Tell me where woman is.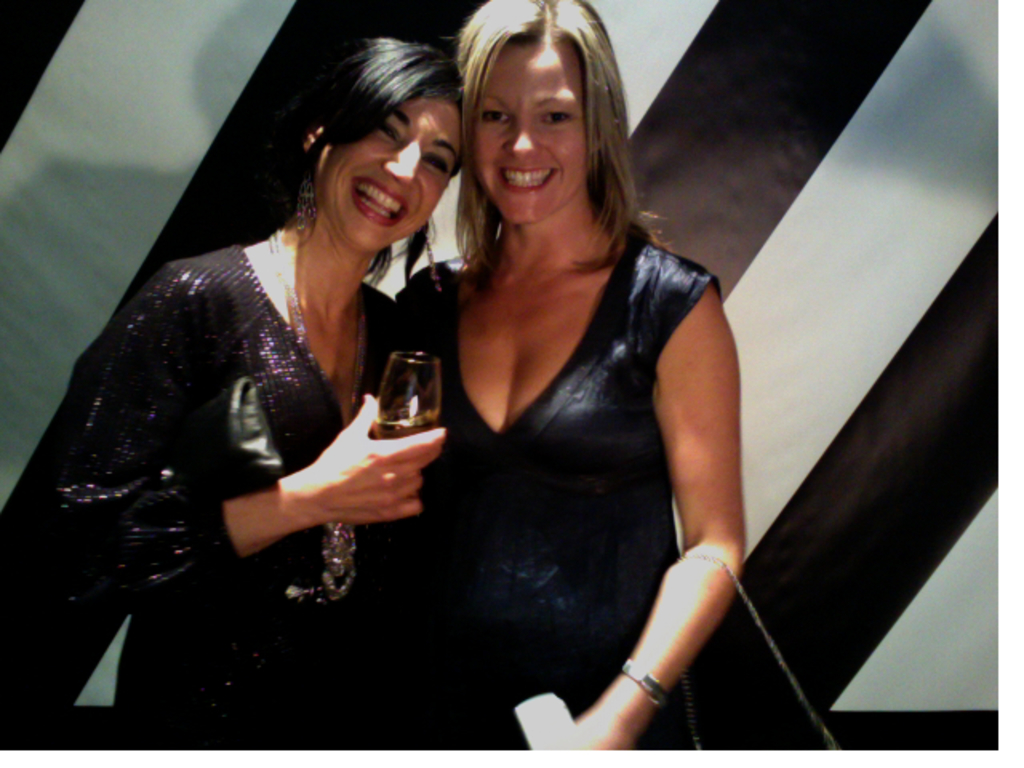
woman is at (left=29, top=35, right=466, bottom=754).
